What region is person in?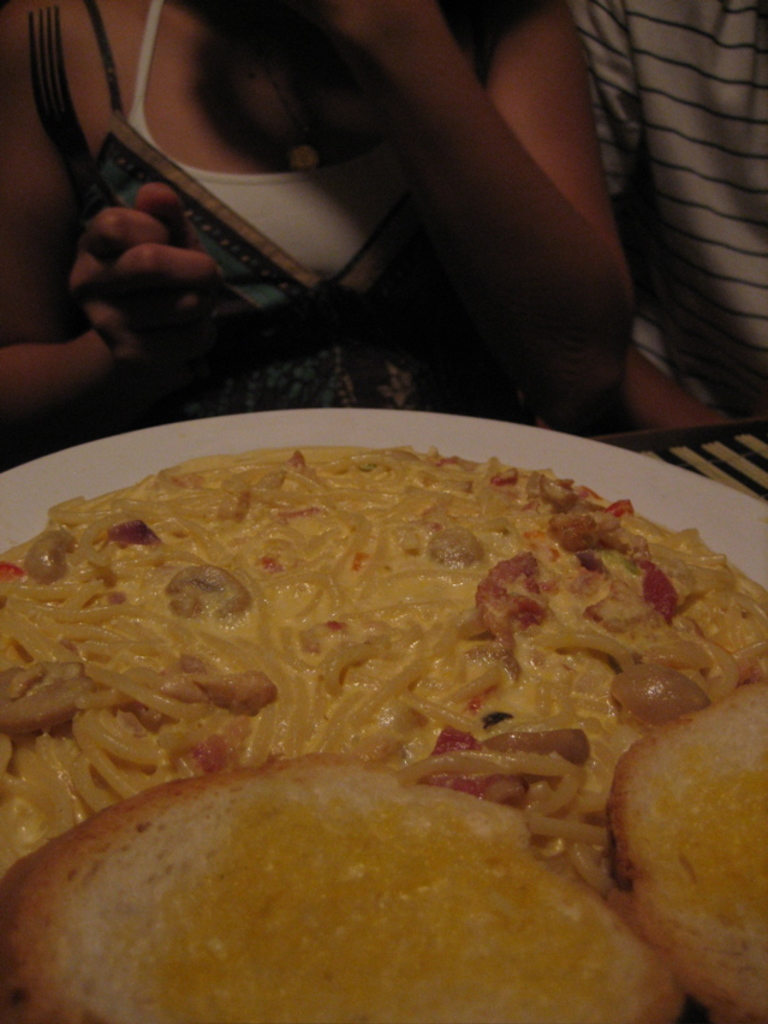
[left=0, top=0, right=623, bottom=431].
